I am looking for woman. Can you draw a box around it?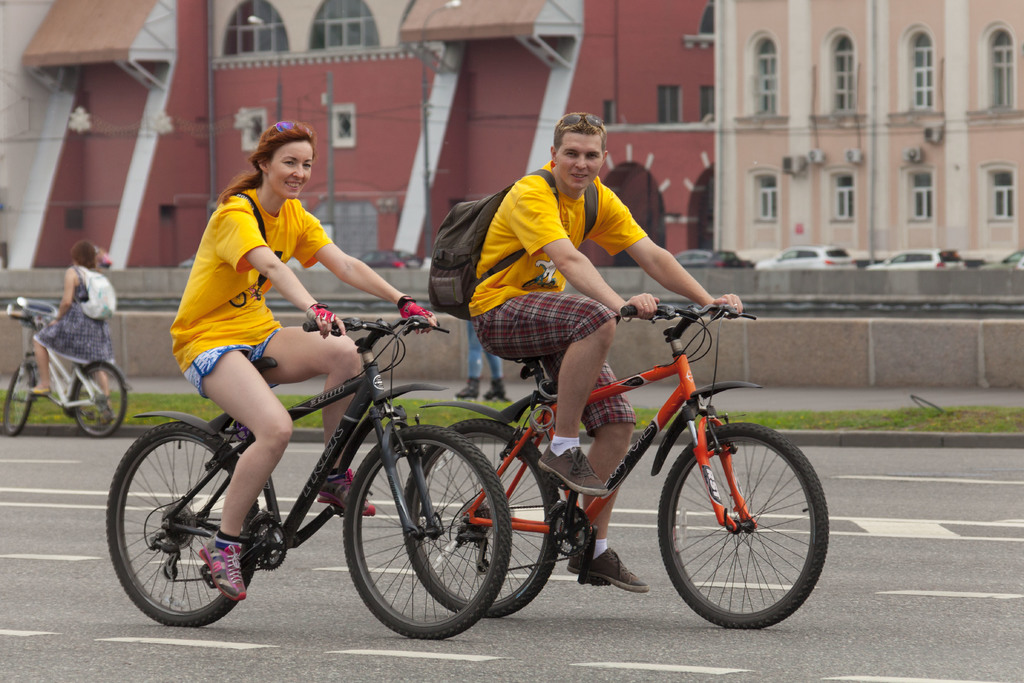
Sure, the bounding box is [28,245,122,401].
